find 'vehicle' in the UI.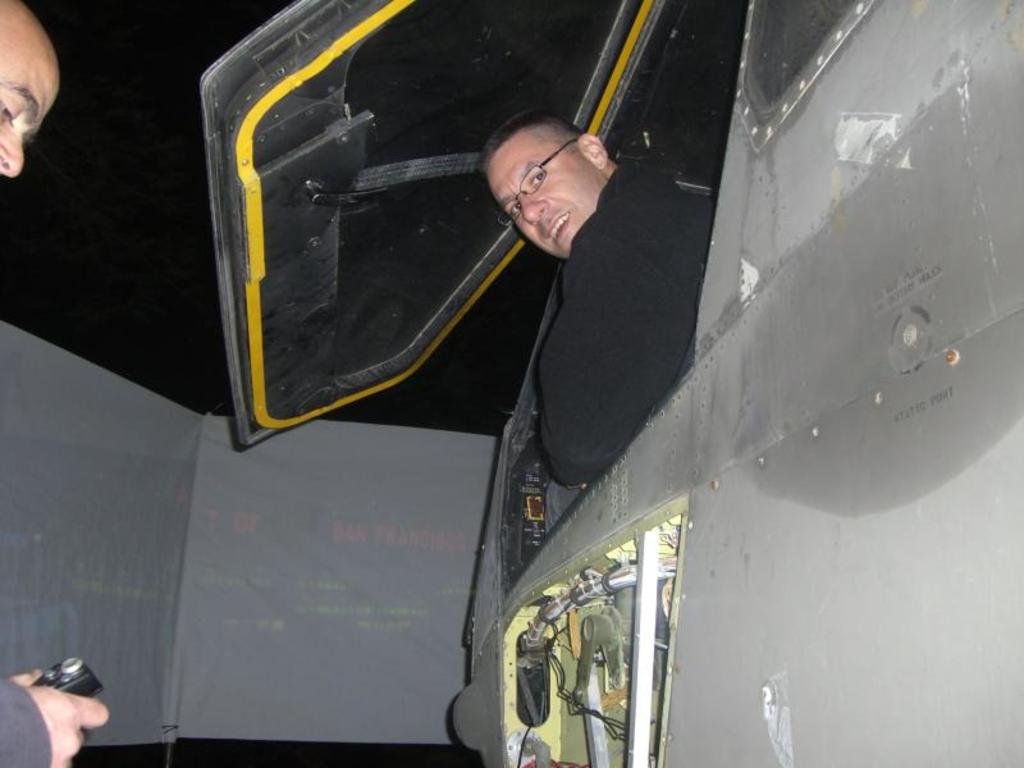
UI element at select_region(138, 31, 972, 755).
